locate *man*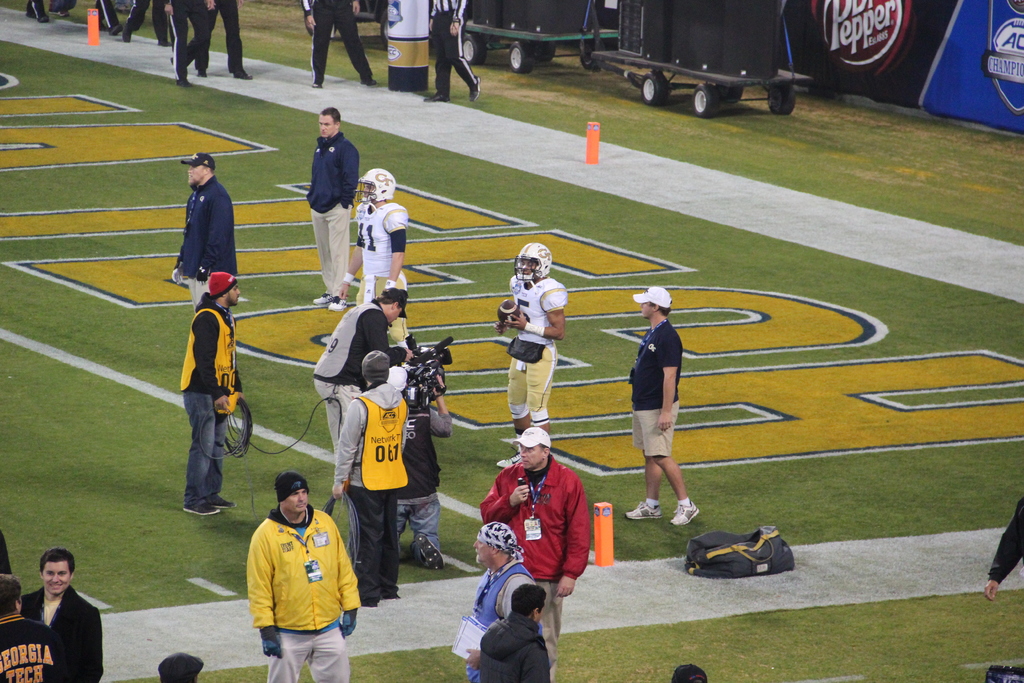
(621, 289, 705, 527)
